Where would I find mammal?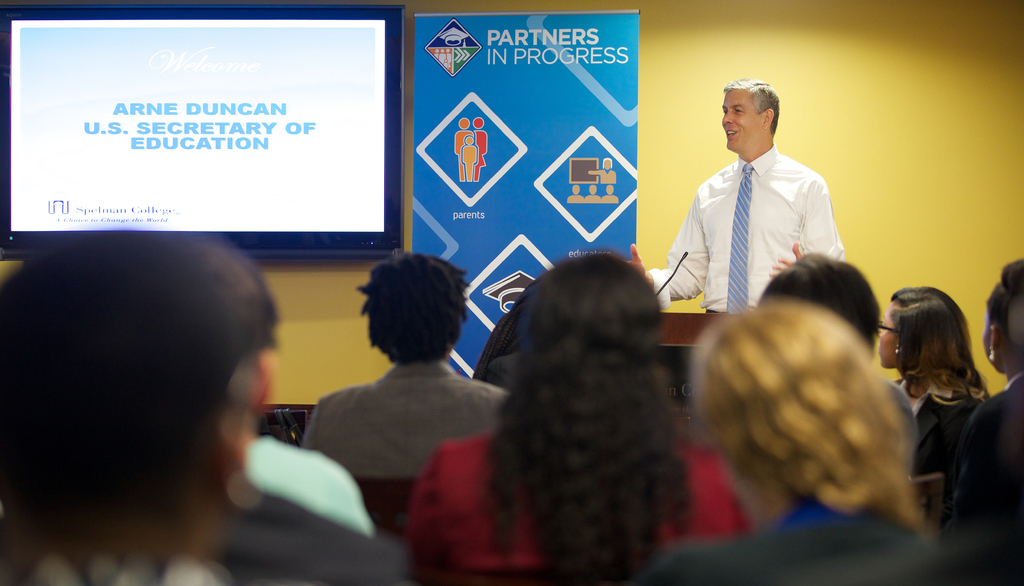
At x1=635, y1=293, x2=1000, y2=585.
